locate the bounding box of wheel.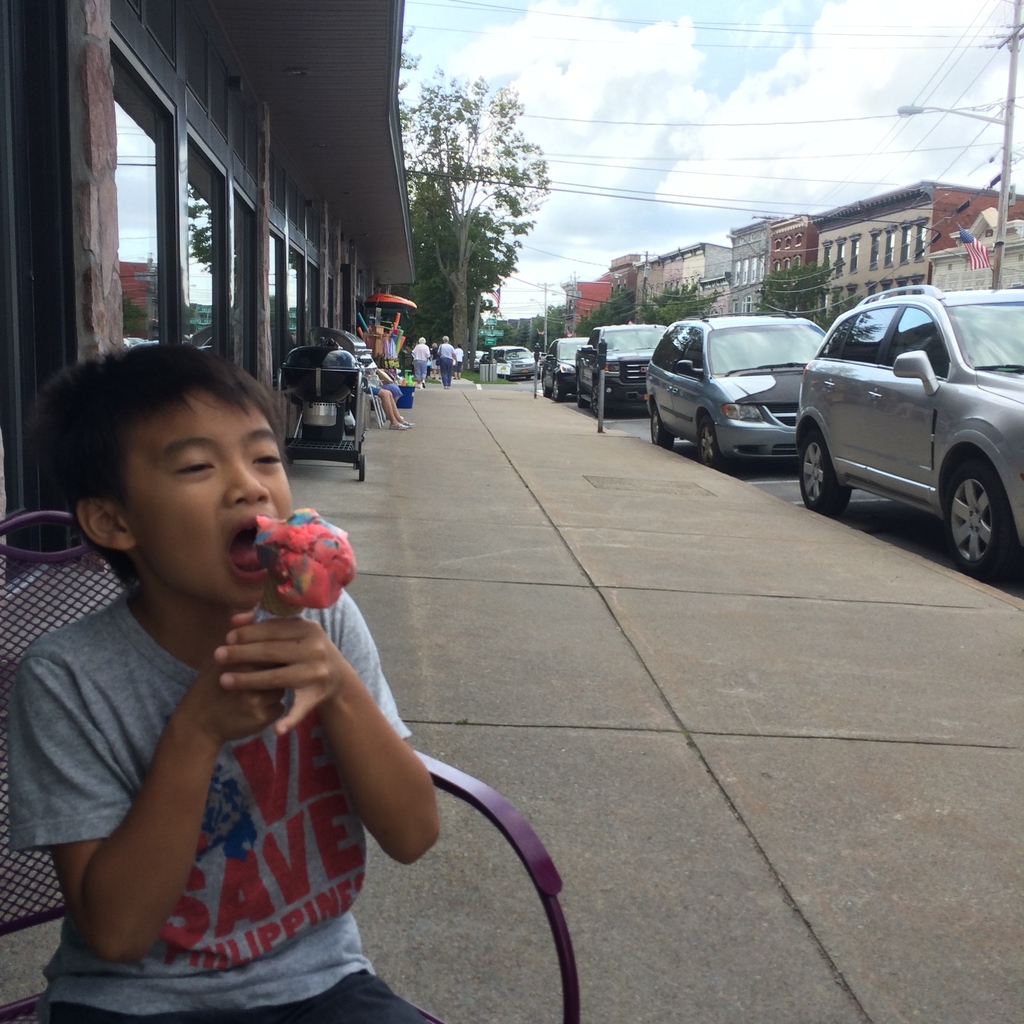
Bounding box: detection(695, 414, 719, 468).
